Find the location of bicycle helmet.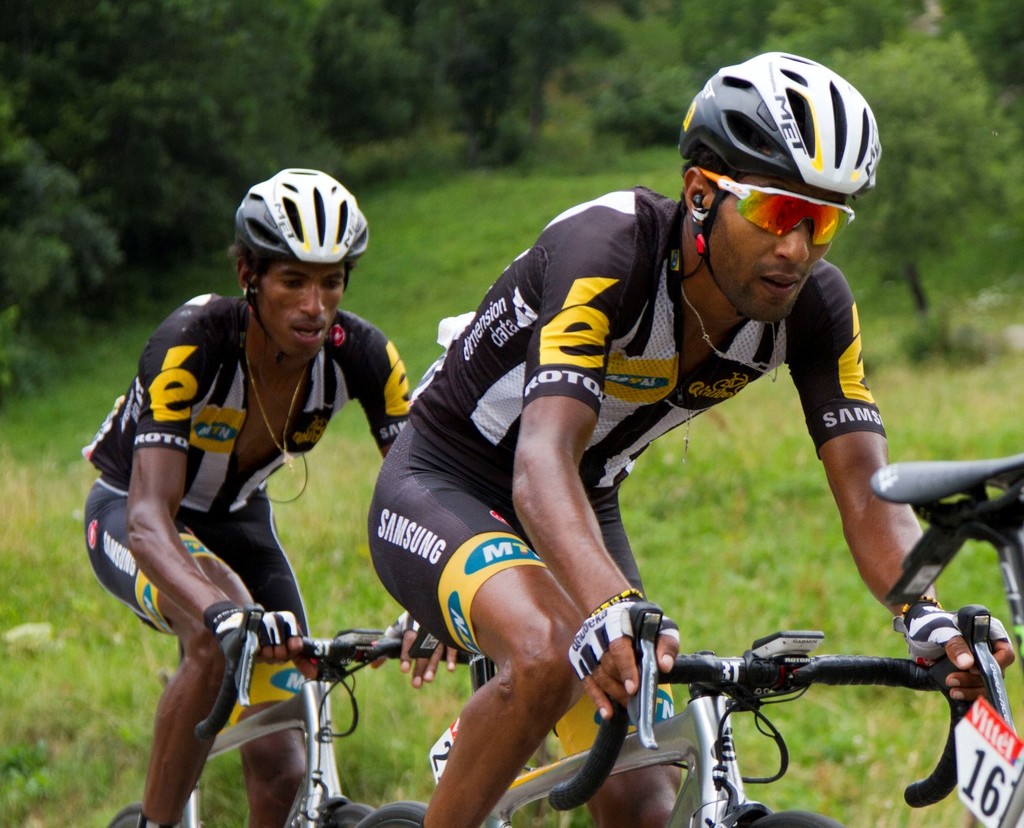
Location: {"x1": 672, "y1": 50, "x2": 888, "y2": 319}.
